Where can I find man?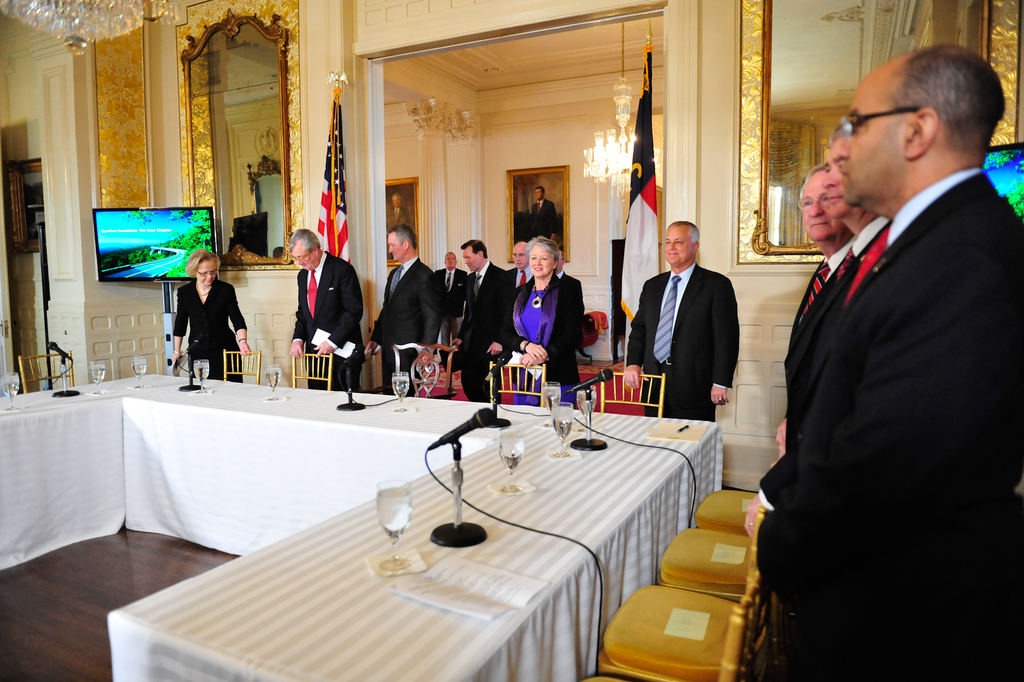
You can find it at crop(774, 164, 858, 455).
